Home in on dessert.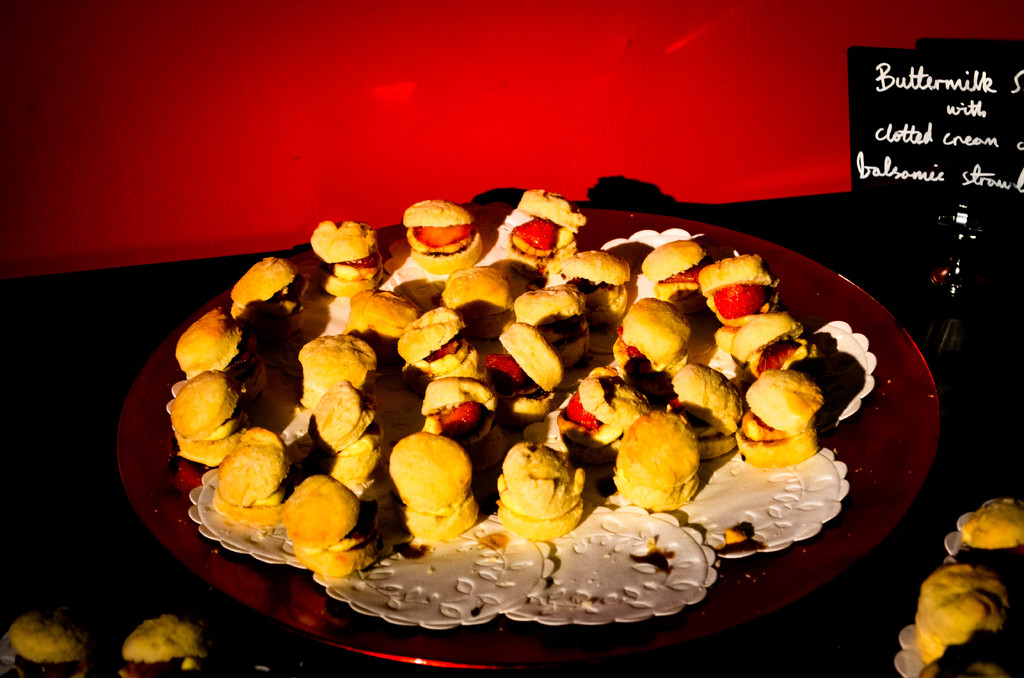
Homed in at x1=300 y1=220 x2=391 y2=293.
